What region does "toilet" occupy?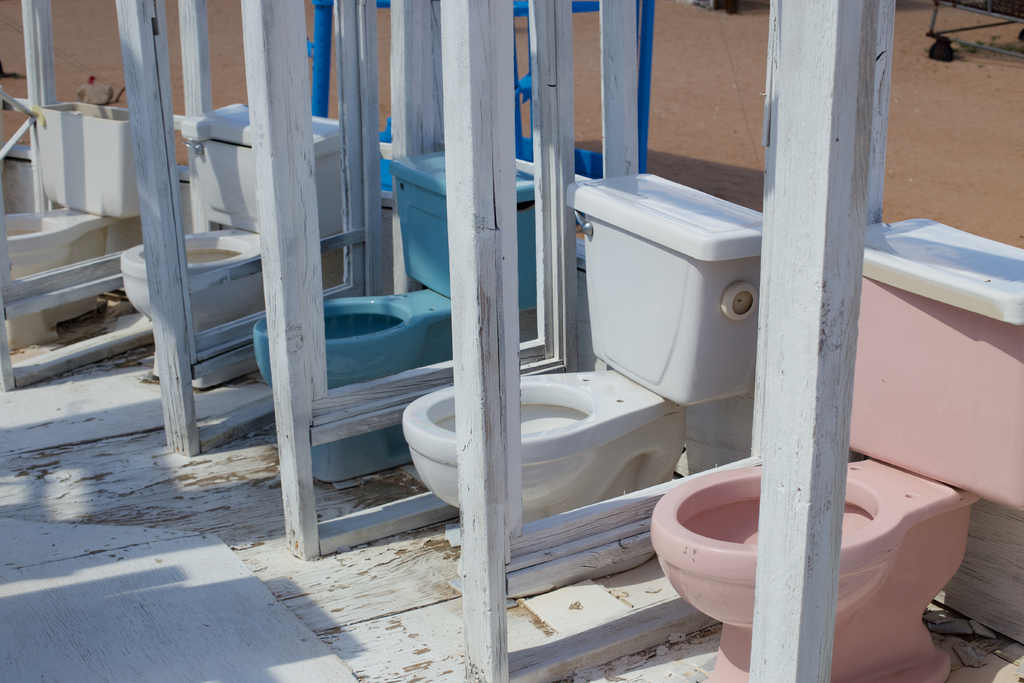
box(106, 224, 296, 375).
